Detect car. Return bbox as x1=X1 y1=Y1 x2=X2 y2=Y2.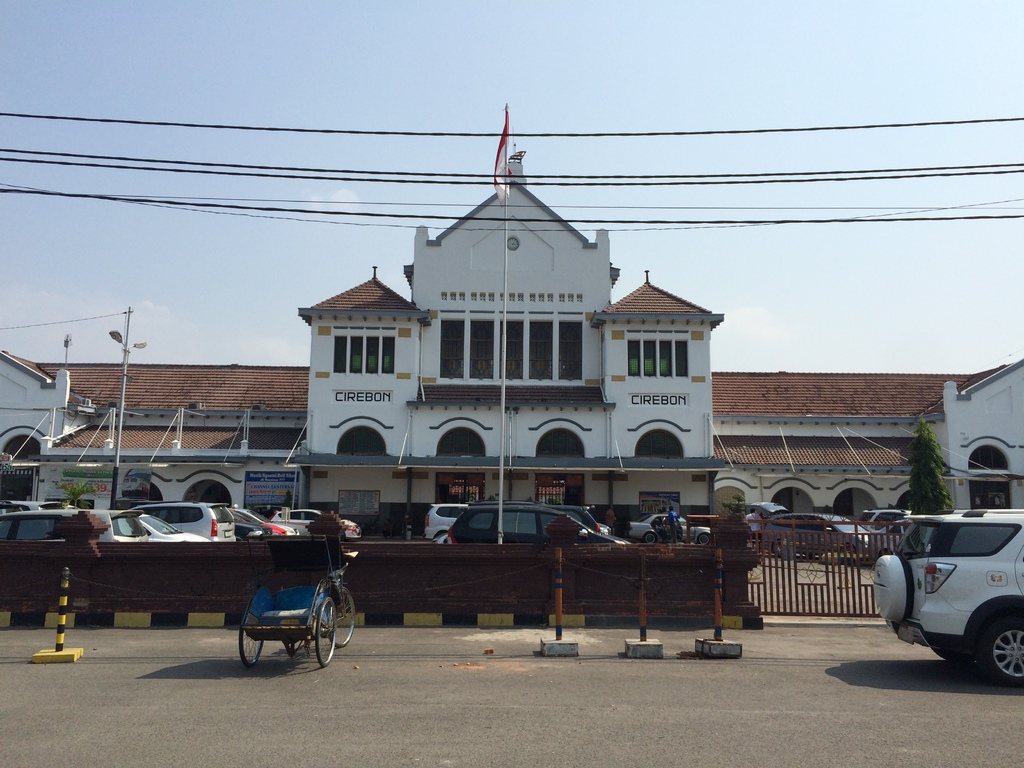
x1=429 y1=500 x2=598 y2=542.
